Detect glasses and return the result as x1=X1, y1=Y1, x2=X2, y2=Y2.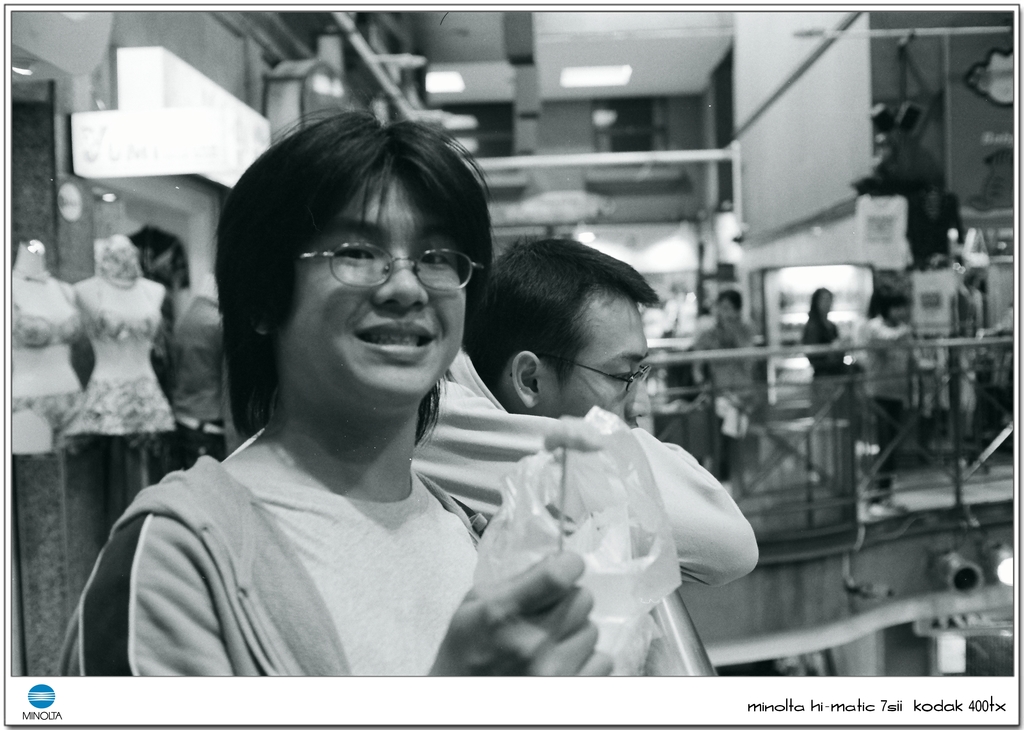
x1=286, y1=245, x2=485, y2=304.
